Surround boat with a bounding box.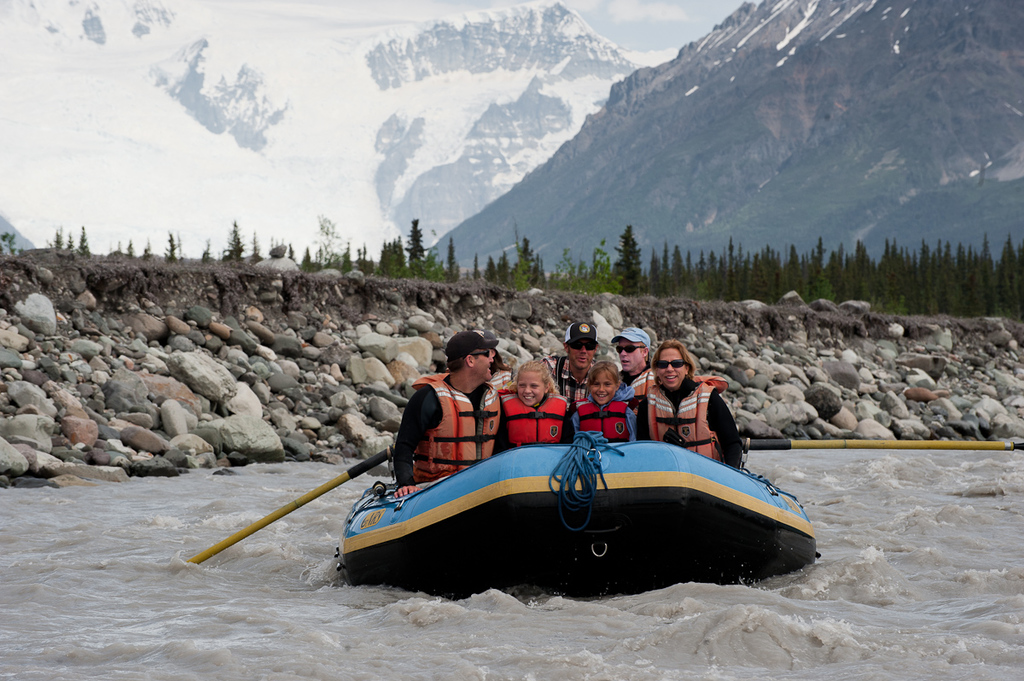
x1=281, y1=404, x2=819, y2=592.
